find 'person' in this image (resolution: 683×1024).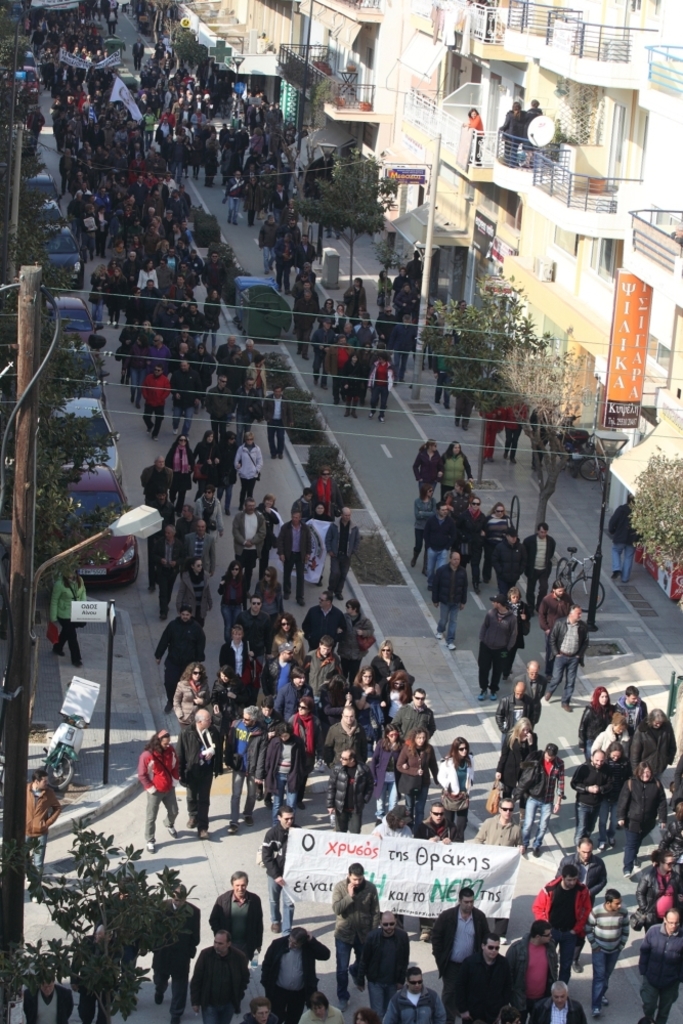
463:106:486:167.
